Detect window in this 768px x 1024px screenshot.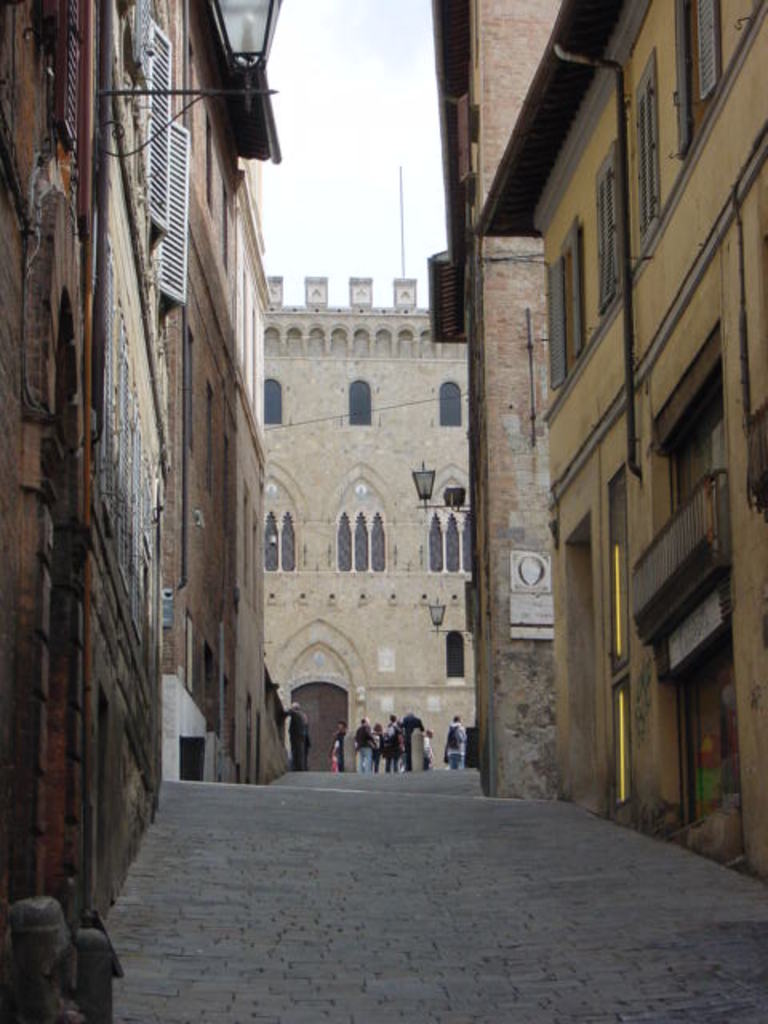
Detection: 264,381,283,422.
